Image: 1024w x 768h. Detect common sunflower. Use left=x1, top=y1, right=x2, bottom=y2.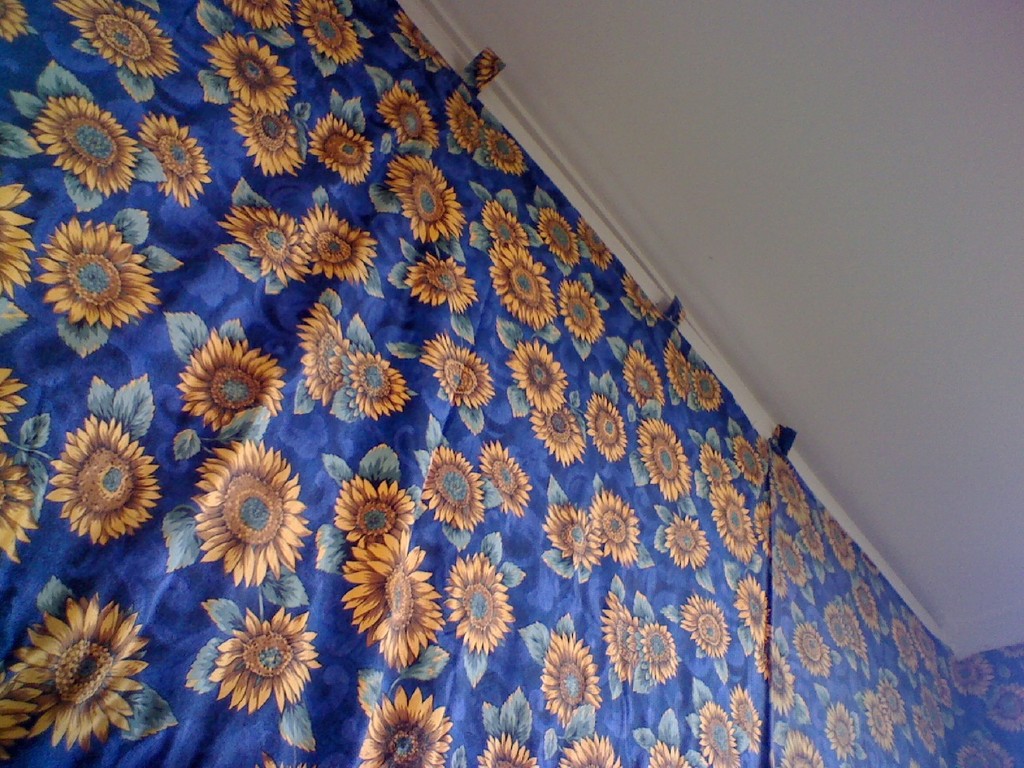
left=694, top=368, right=722, bottom=416.
